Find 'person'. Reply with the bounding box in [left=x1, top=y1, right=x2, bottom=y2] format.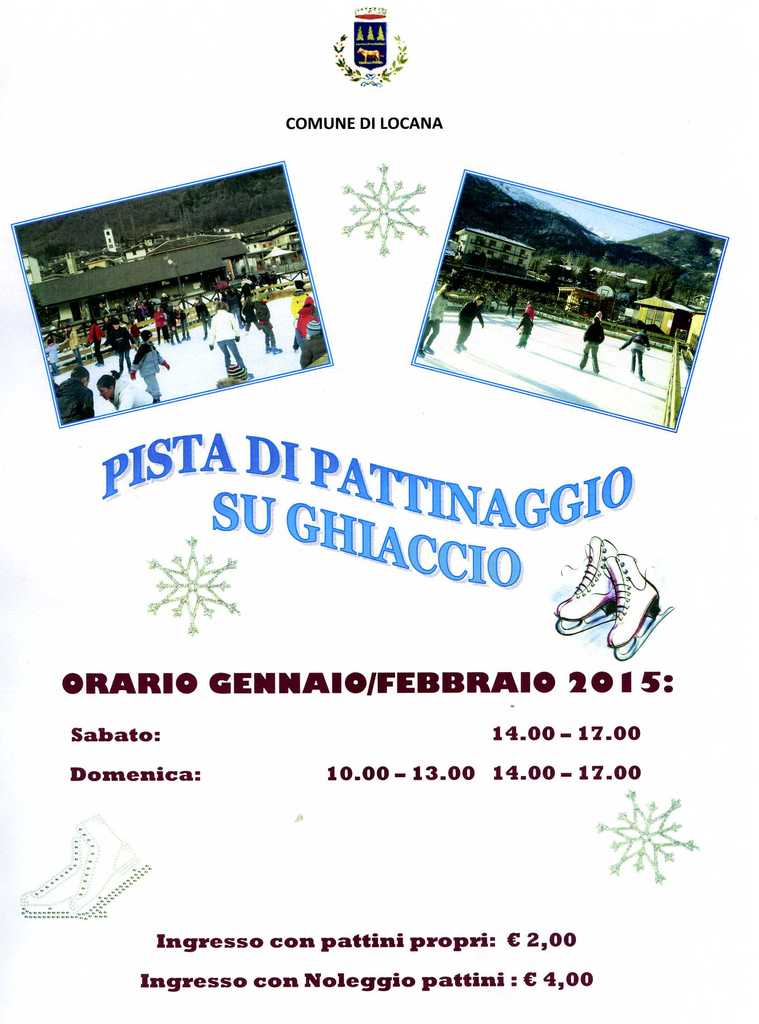
[left=291, top=278, right=306, bottom=313].
